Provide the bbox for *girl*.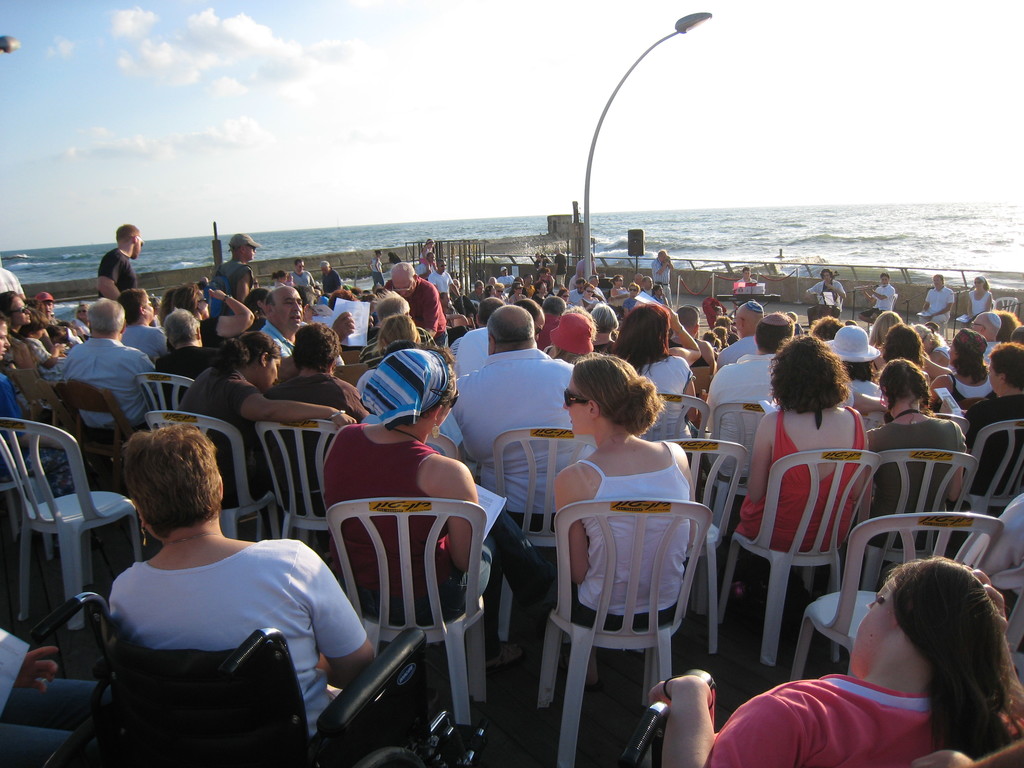
{"left": 851, "top": 354, "right": 969, "bottom": 559}.
